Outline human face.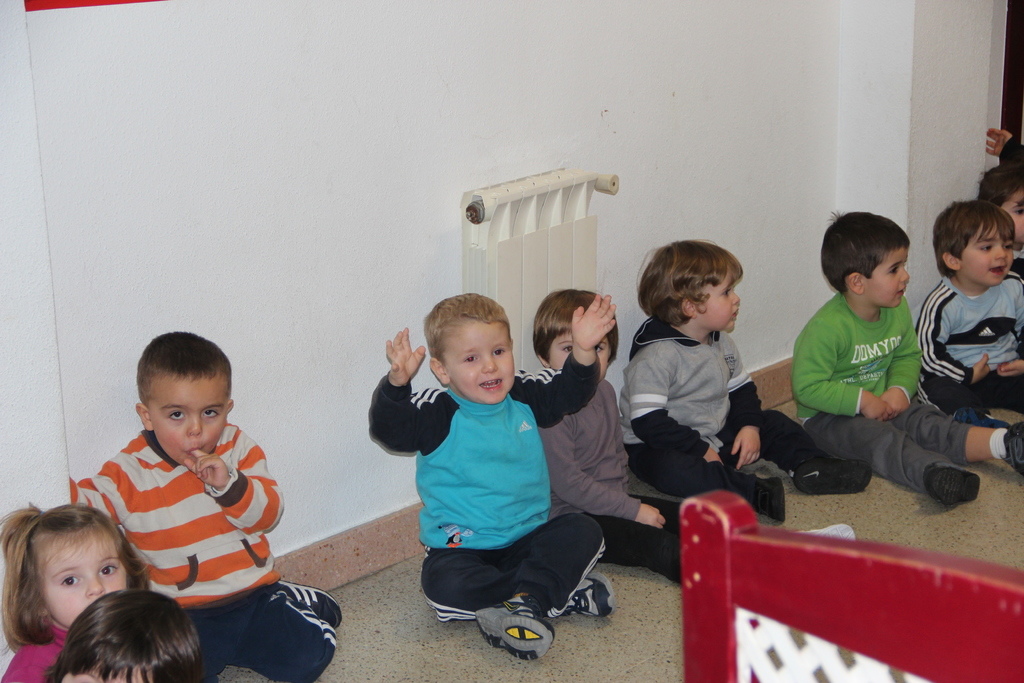
Outline: pyautogui.locateOnScreen(1002, 189, 1023, 243).
